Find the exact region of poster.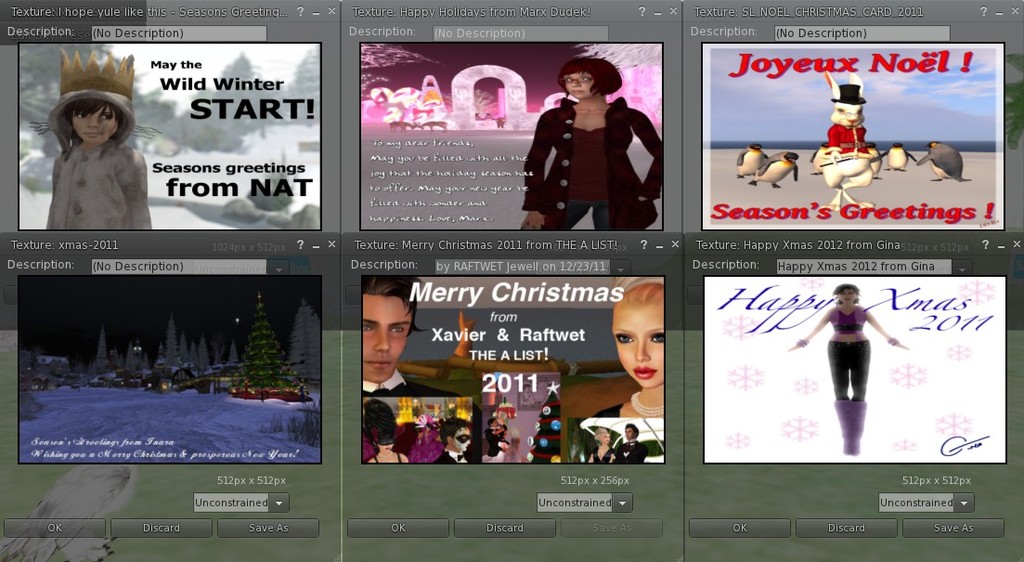
Exact region: 17,274,324,466.
